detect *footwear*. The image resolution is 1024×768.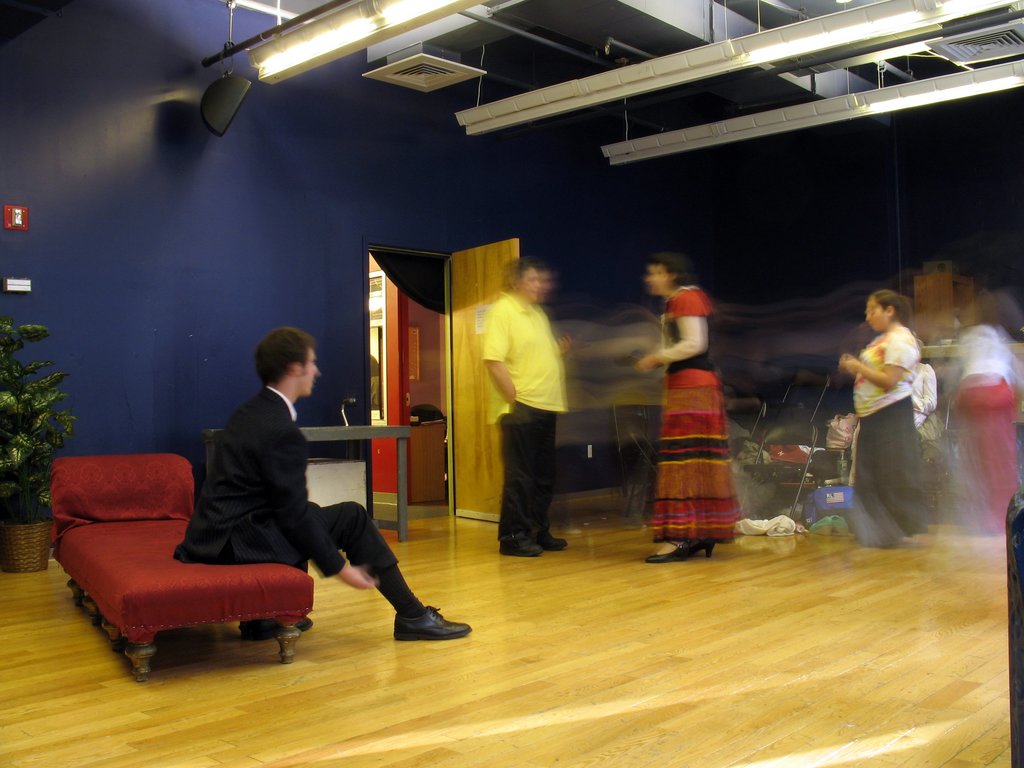
497:536:543:560.
